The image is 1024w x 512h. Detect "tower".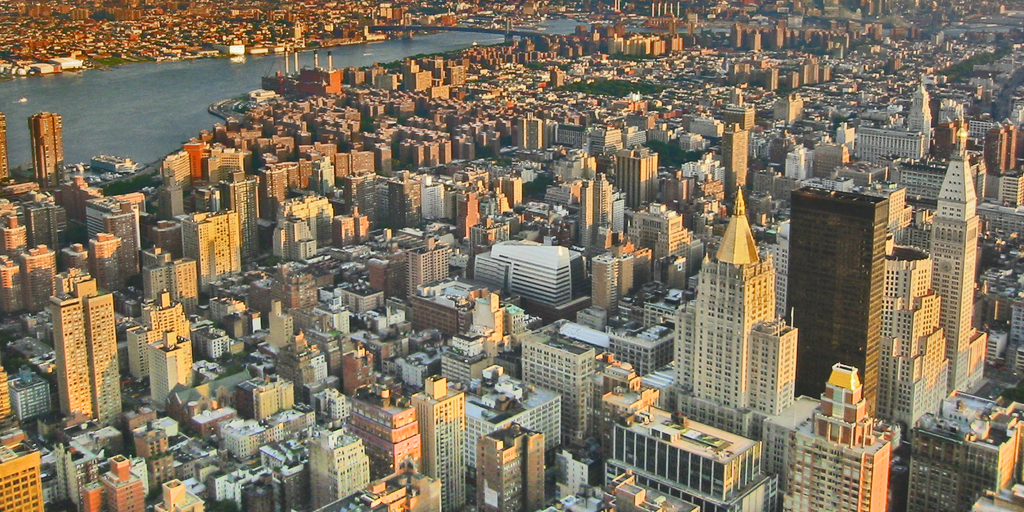
Detection: (576, 175, 620, 244).
